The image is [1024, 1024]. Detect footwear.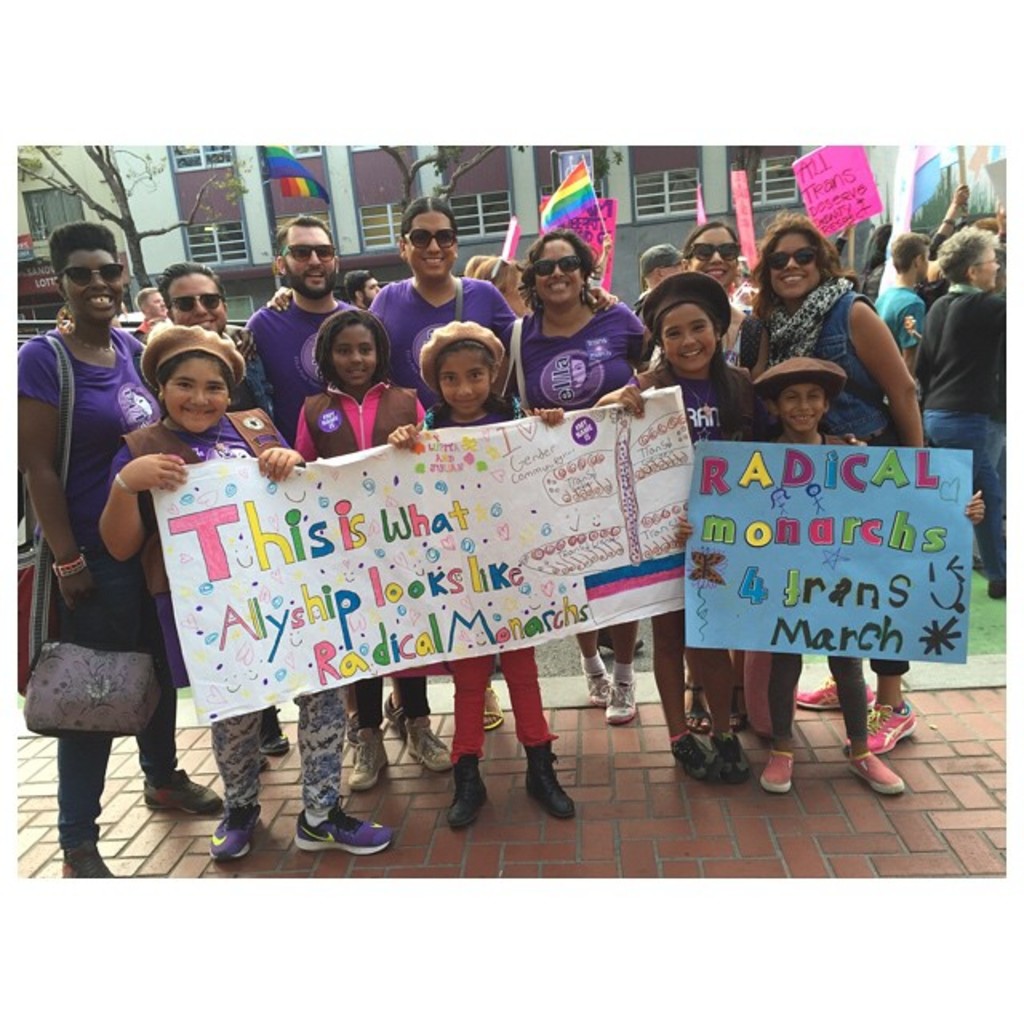
Detection: crop(674, 722, 701, 782).
